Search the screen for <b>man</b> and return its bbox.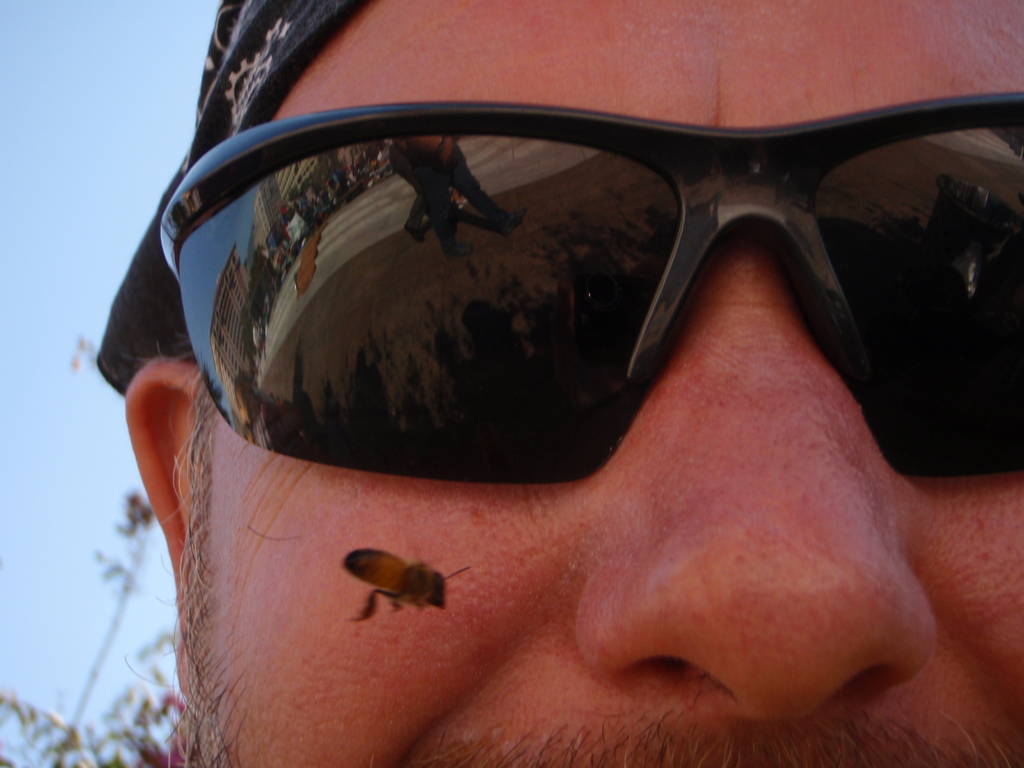
Found: bbox(65, 0, 1011, 755).
